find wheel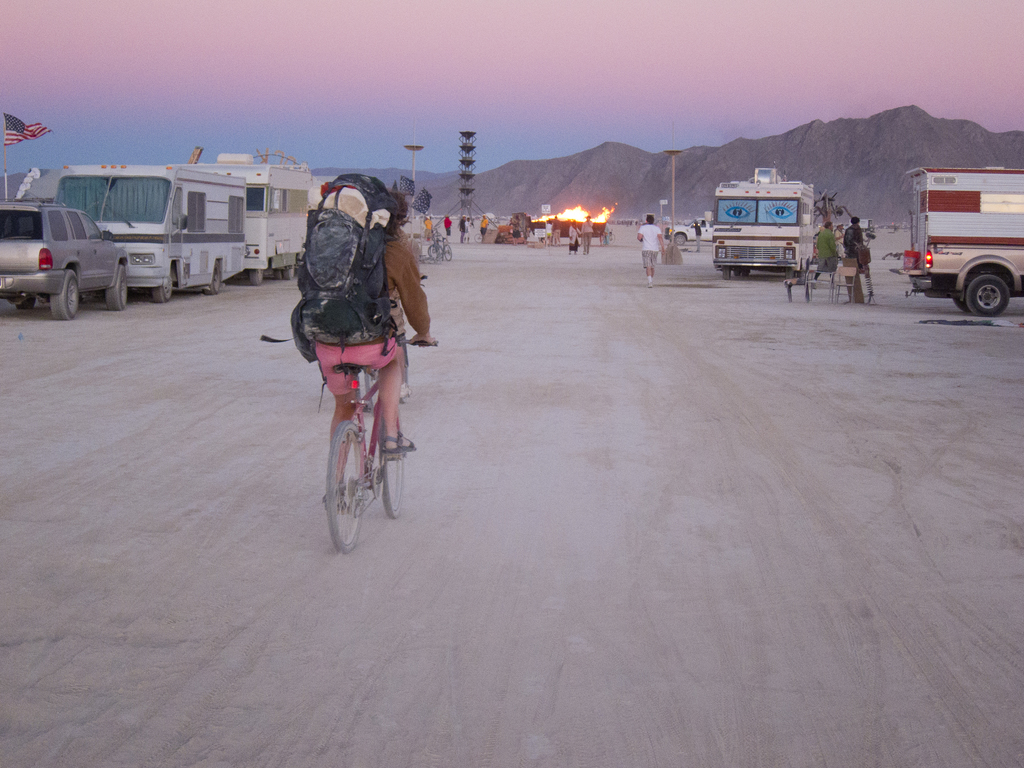
crop(49, 269, 79, 322)
